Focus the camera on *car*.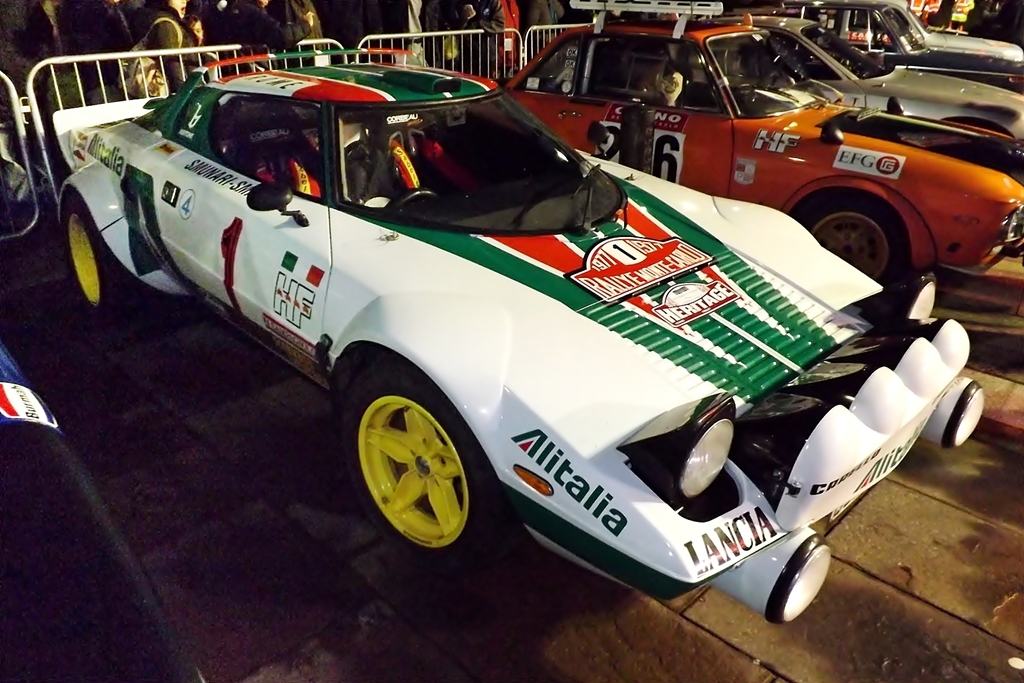
Focus region: rect(38, 43, 955, 605).
